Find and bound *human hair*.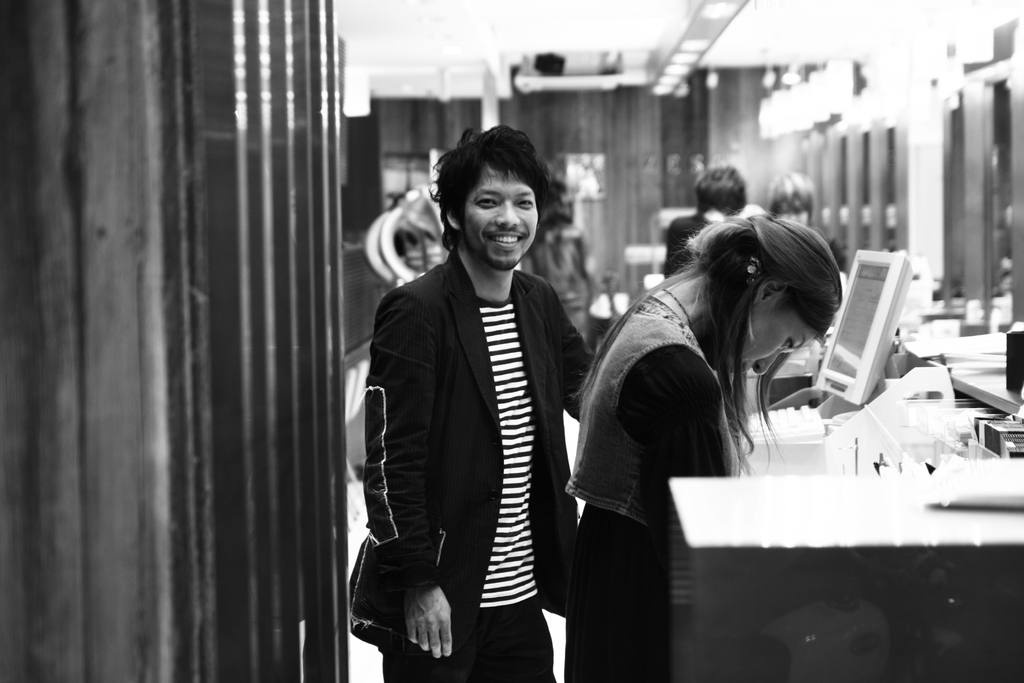
Bound: [691,197,852,423].
